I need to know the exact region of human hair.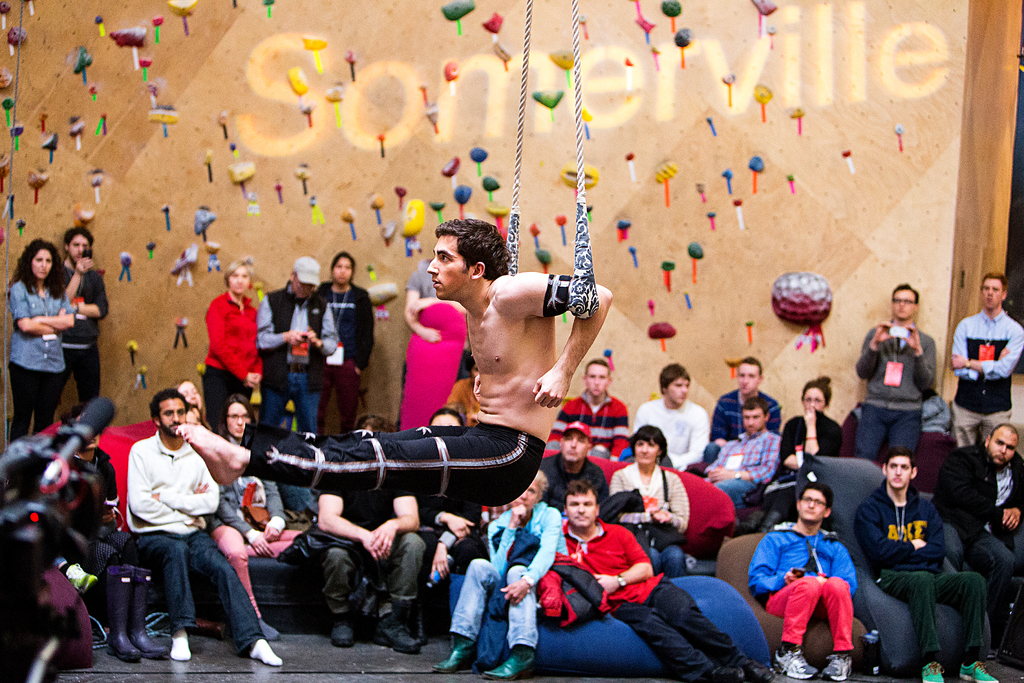
Region: (331,249,352,283).
